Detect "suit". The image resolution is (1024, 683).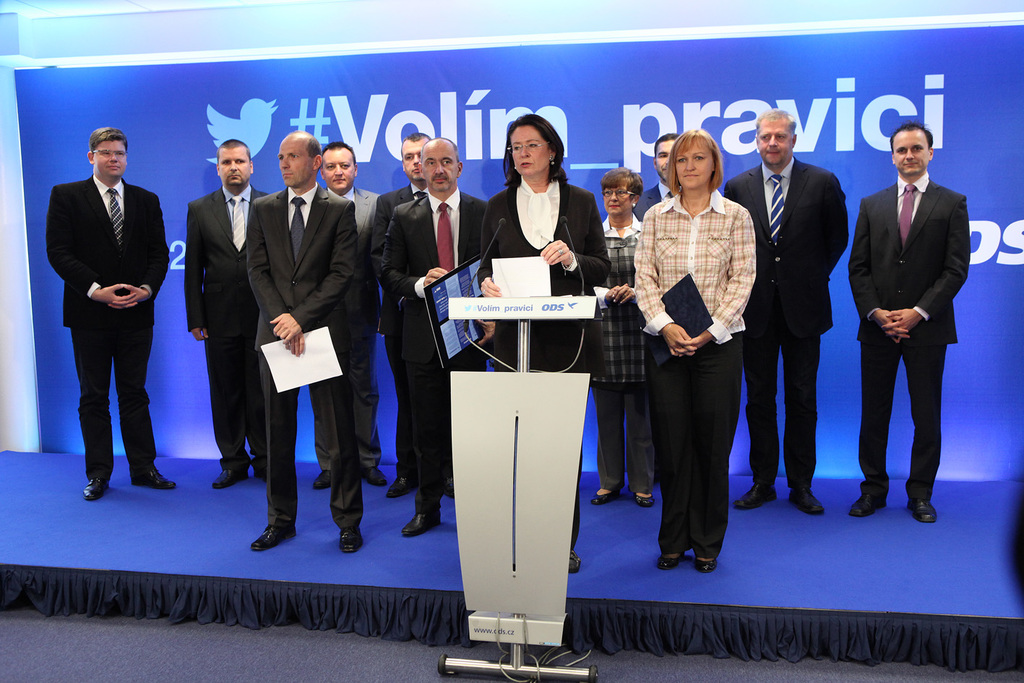
rect(477, 176, 614, 541).
